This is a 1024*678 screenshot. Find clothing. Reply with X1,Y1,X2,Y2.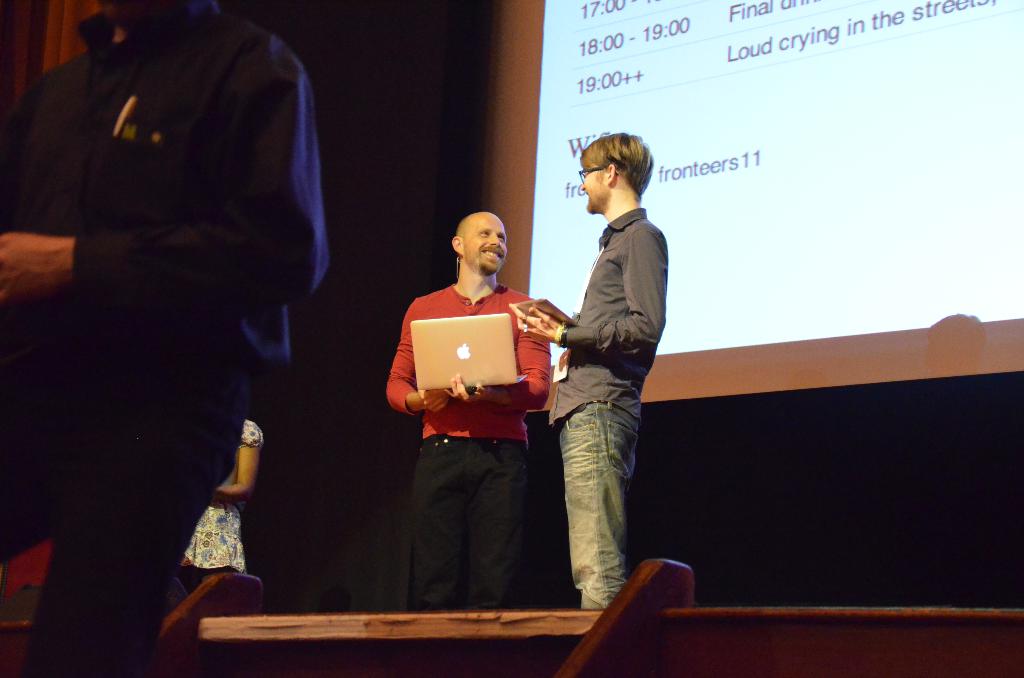
0,0,329,677.
